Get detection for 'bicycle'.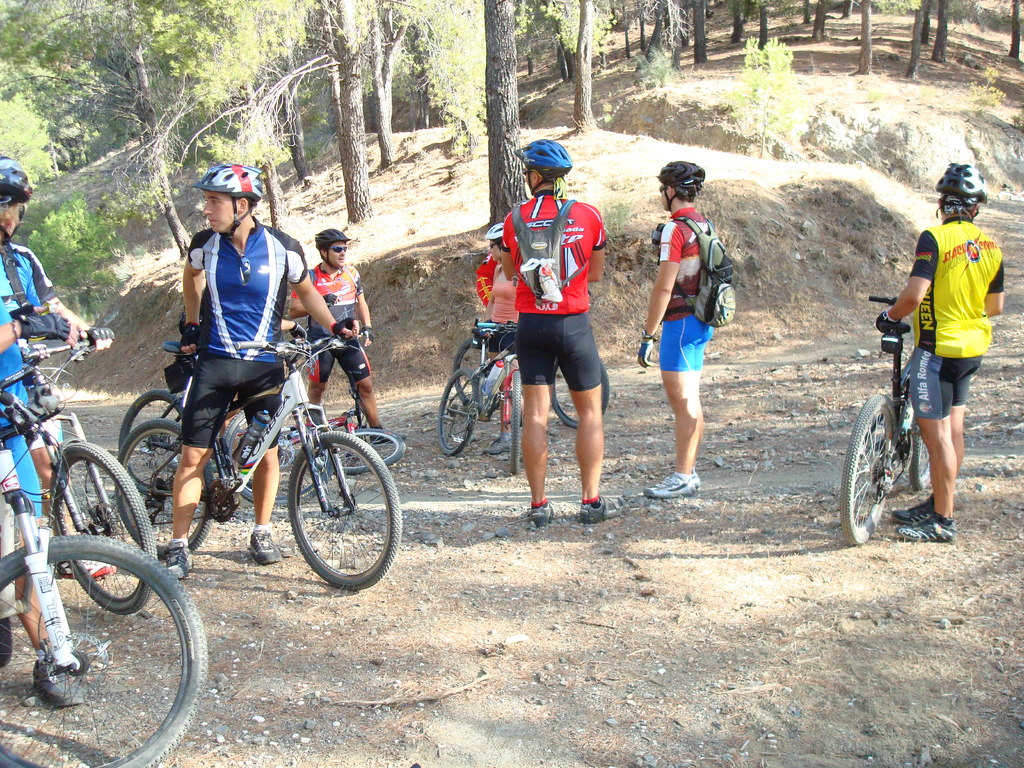
Detection: region(15, 337, 155, 617).
